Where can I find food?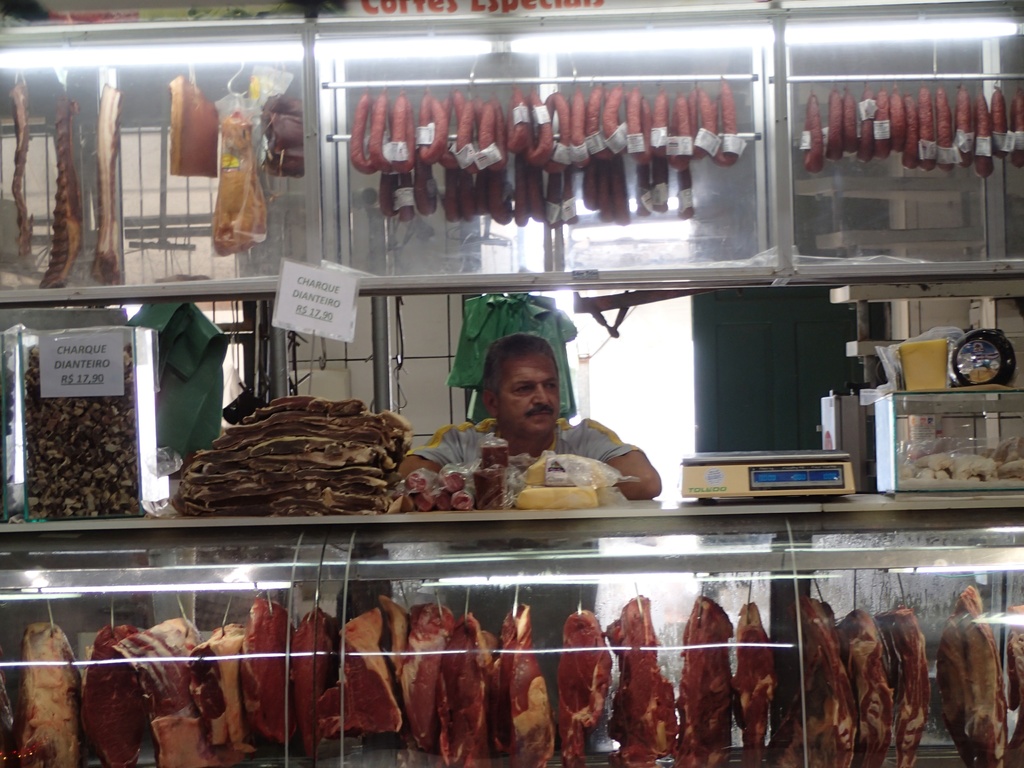
You can find it at pyautogui.locateOnScreen(80, 622, 138, 767).
